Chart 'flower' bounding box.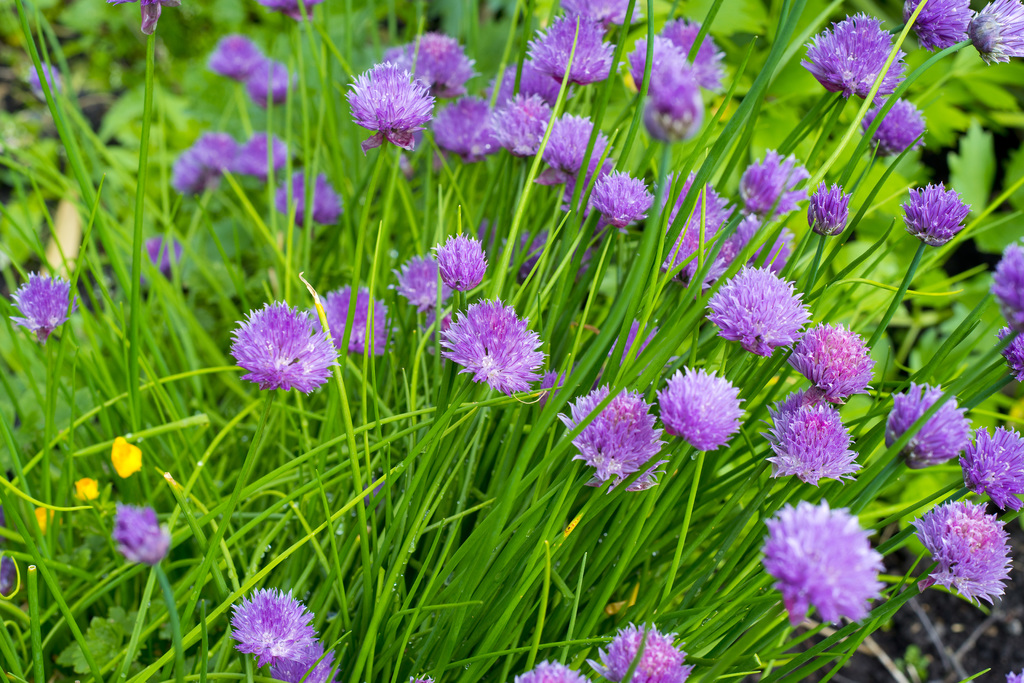
Charted: left=345, top=59, right=431, bottom=145.
